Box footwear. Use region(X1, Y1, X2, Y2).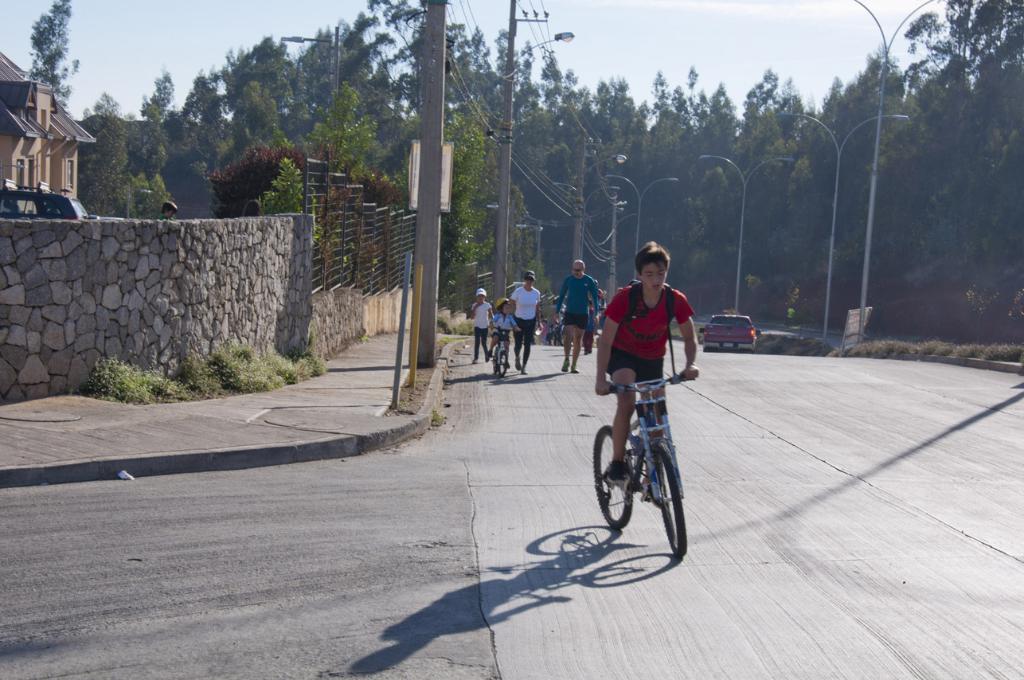
region(562, 361, 569, 373).
